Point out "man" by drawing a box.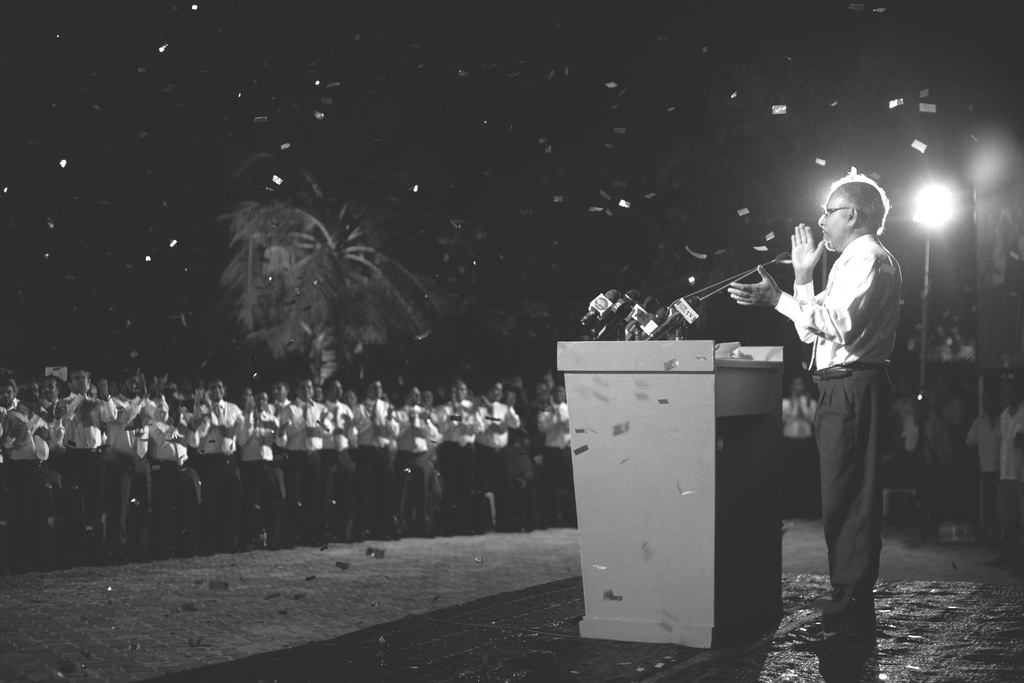
[x1=729, y1=172, x2=903, y2=639].
